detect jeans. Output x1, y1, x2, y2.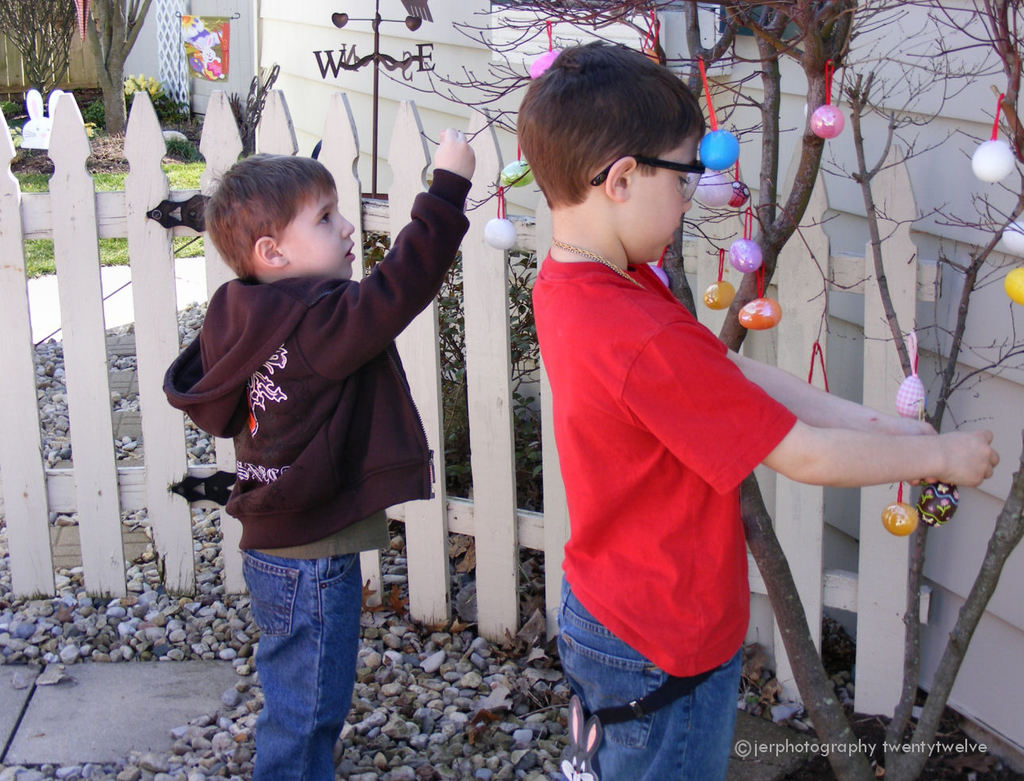
550, 574, 741, 780.
